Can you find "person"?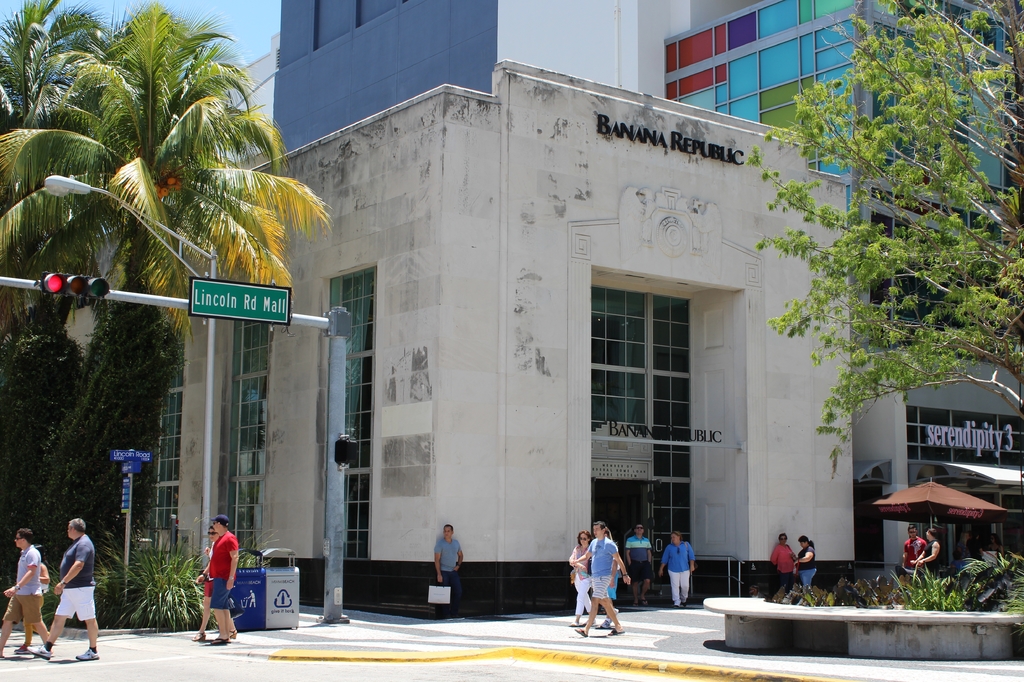
Yes, bounding box: 196:530:235:638.
